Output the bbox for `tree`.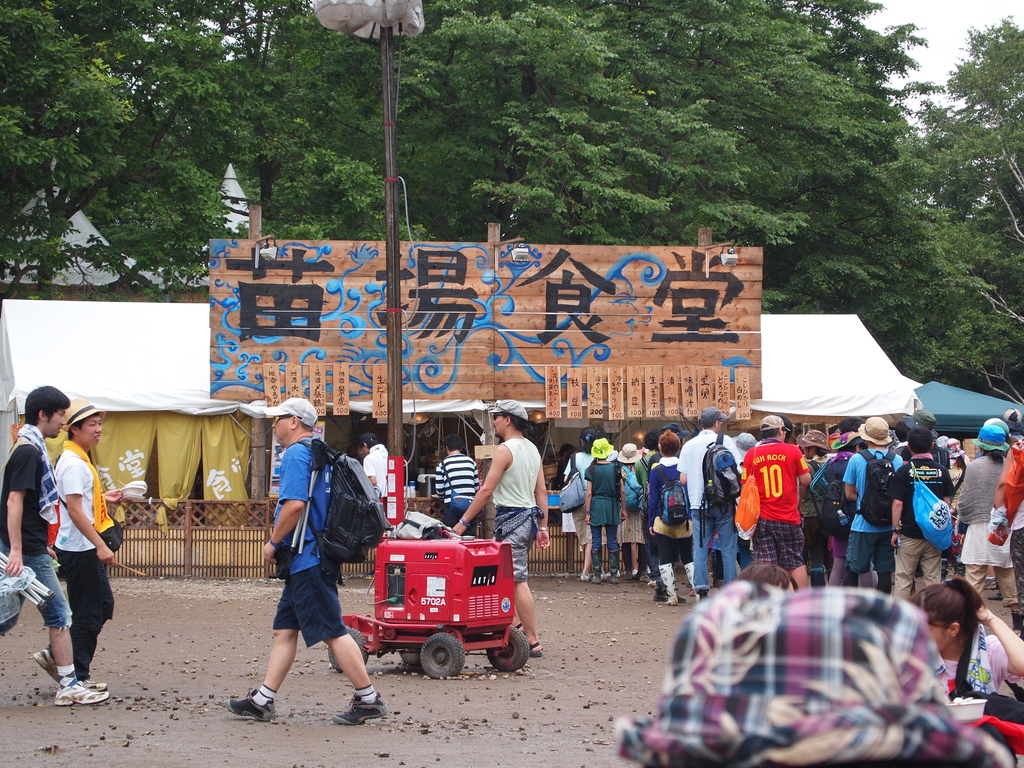
<region>0, 0, 233, 298</region>.
